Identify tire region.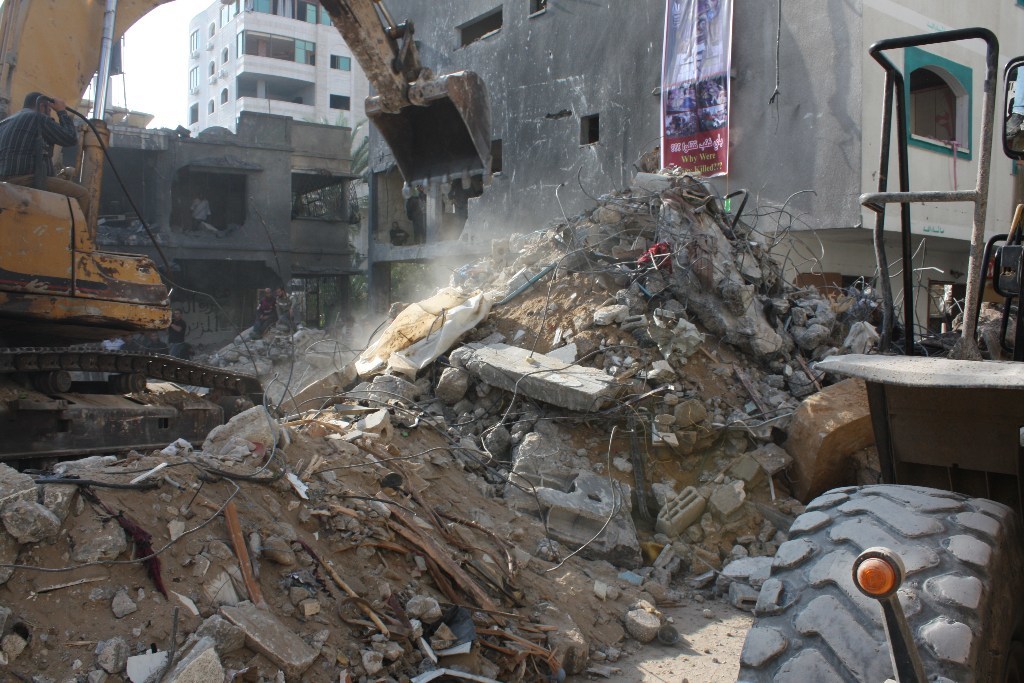
Region: 737 481 1023 682.
